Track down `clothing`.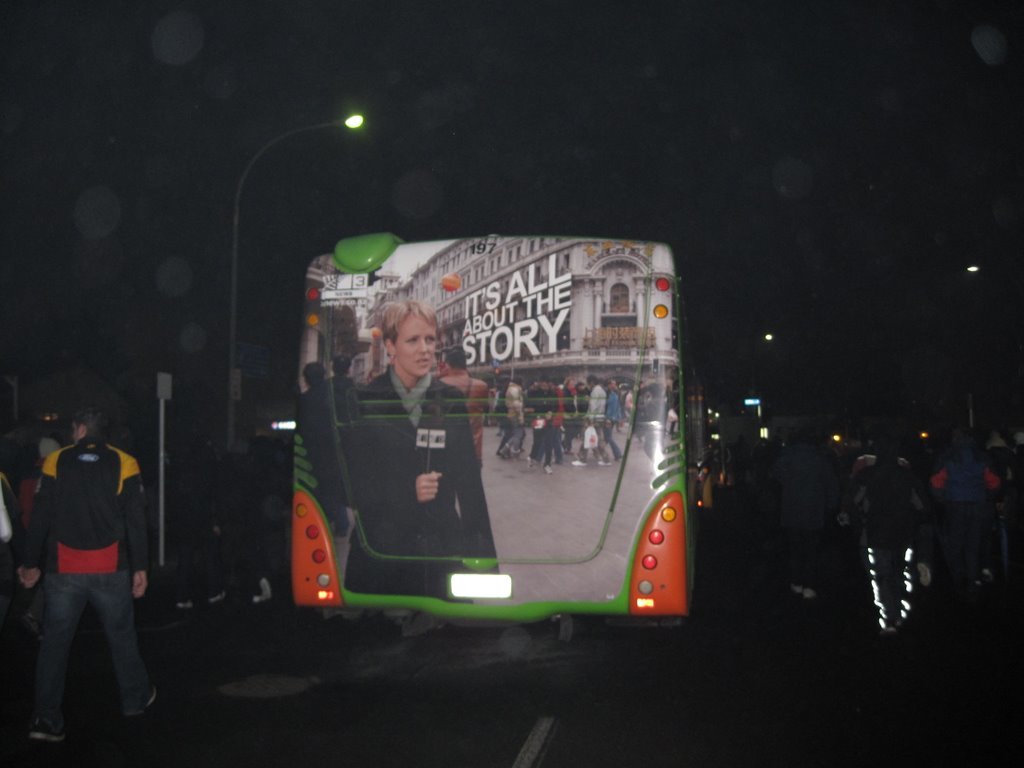
Tracked to [x1=599, y1=385, x2=620, y2=463].
